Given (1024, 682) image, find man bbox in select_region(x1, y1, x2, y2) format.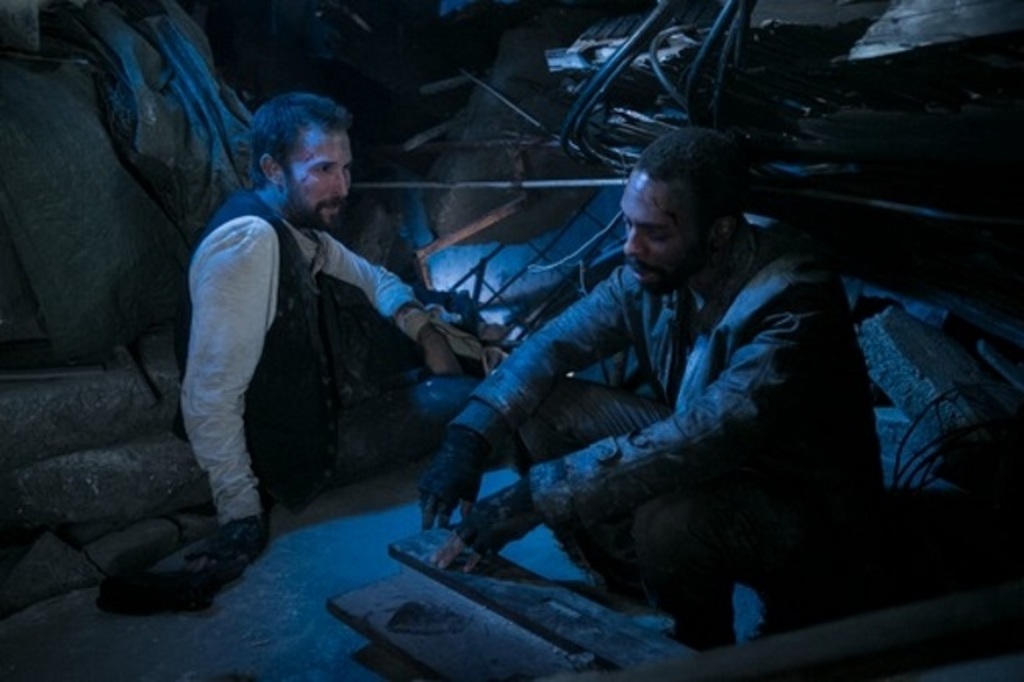
select_region(419, 127, 883, 655).
